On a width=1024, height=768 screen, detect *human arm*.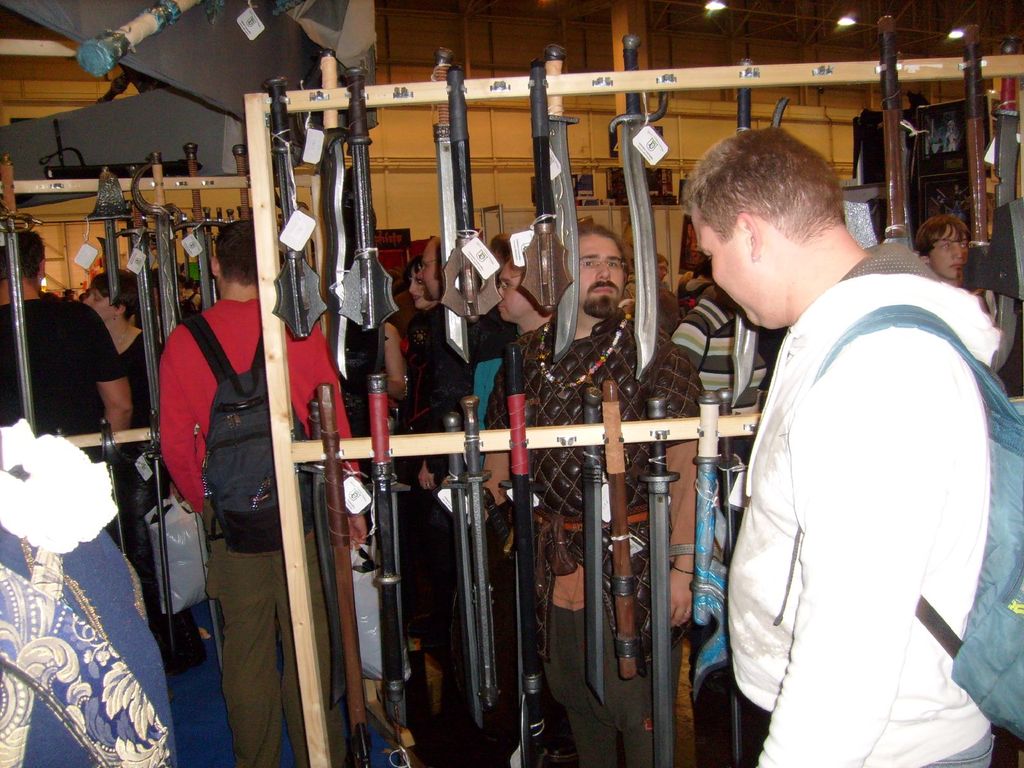
bbox(752, 325, 963, 767).
